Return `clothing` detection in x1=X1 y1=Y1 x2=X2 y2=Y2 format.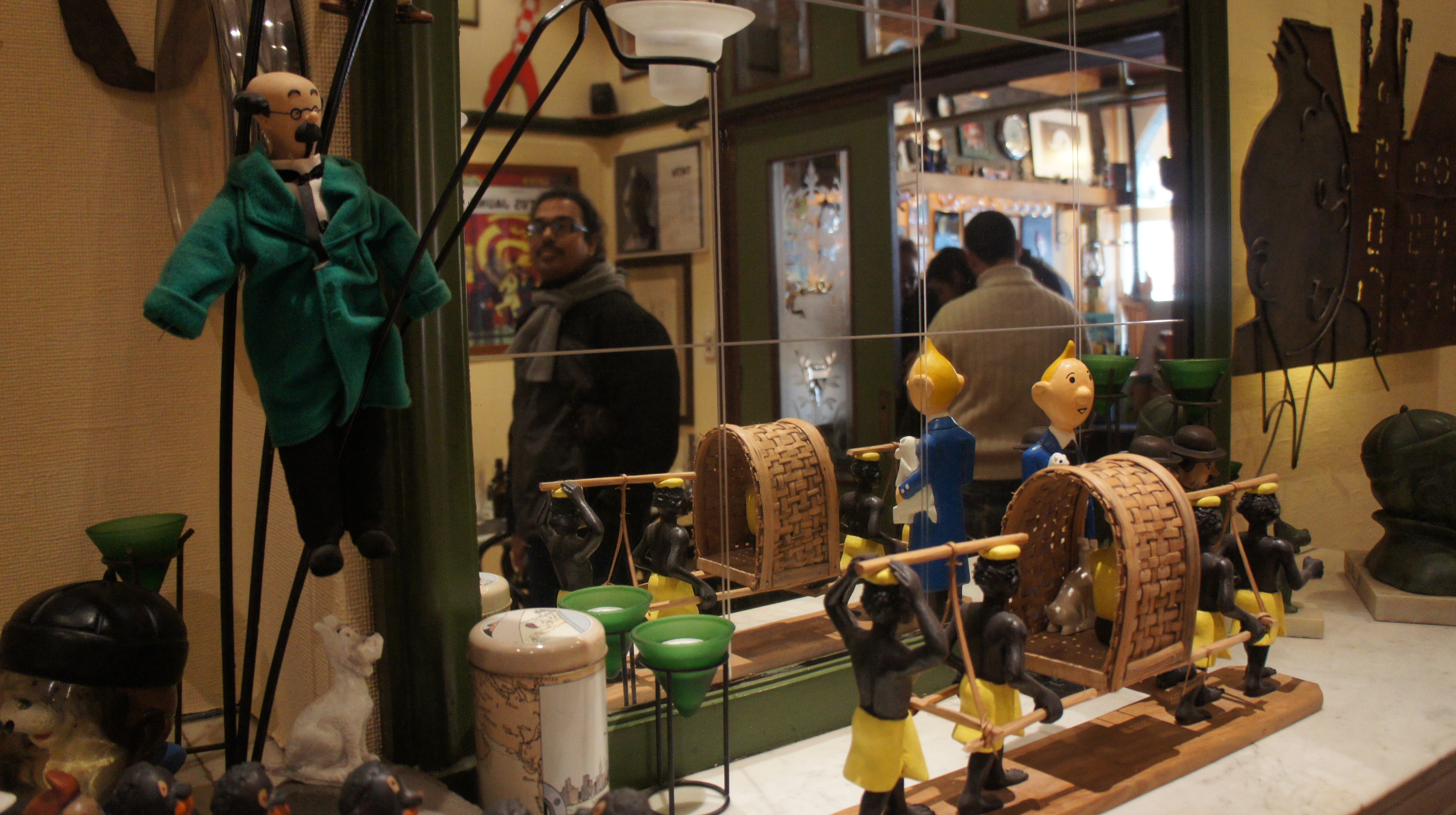
x1=60 y1=64 x2=193 y2=249.
